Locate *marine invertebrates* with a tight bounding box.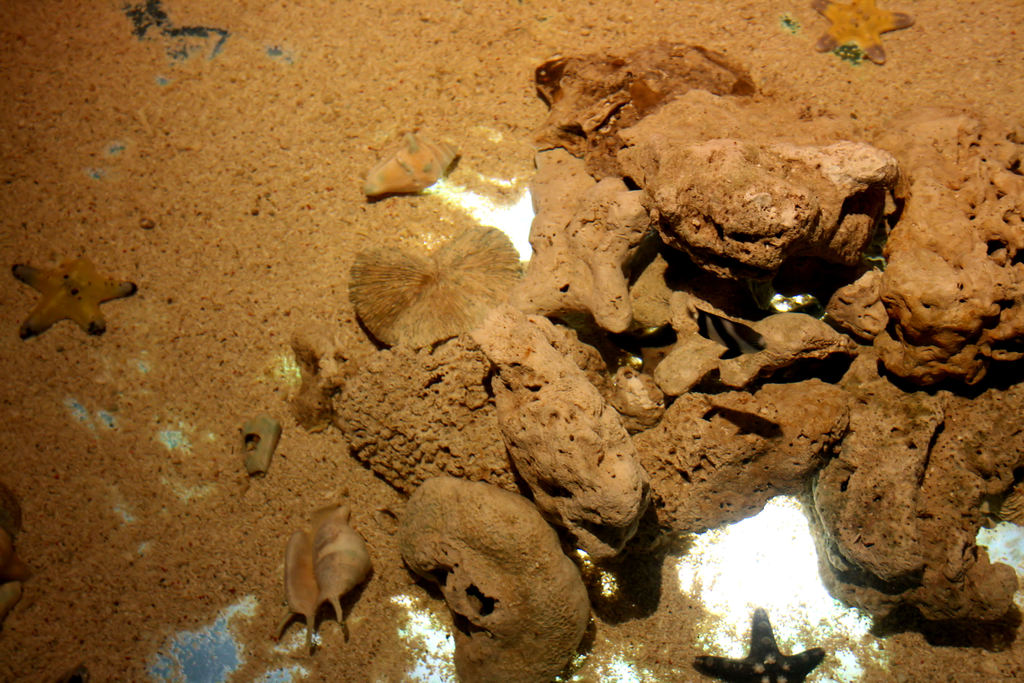
BBox(805, 0, 918, 63).
